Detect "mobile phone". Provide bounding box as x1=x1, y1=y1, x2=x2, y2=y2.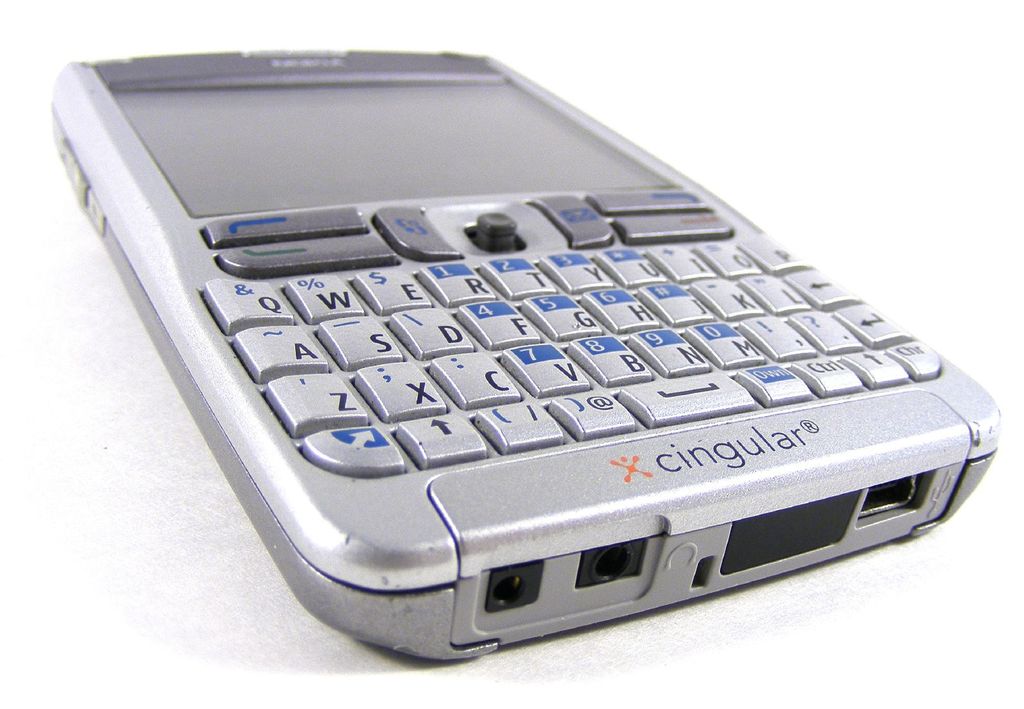
x1=51, y1=58, x2=998, y2=666.
